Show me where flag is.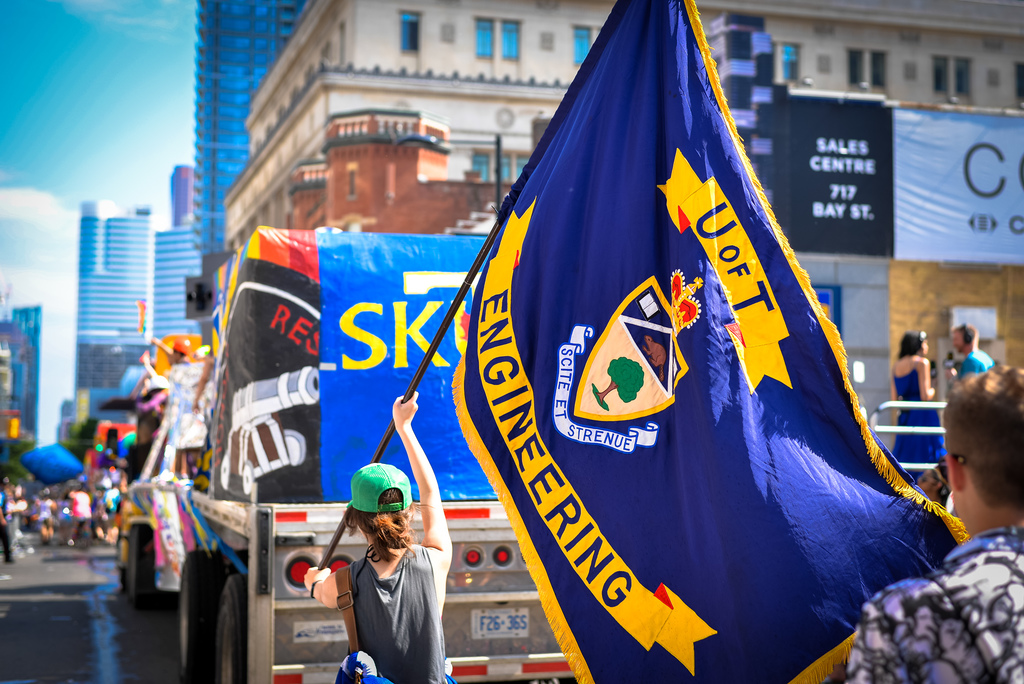
flag is at [x1=134, y1=303, x2=155, y2=334].
